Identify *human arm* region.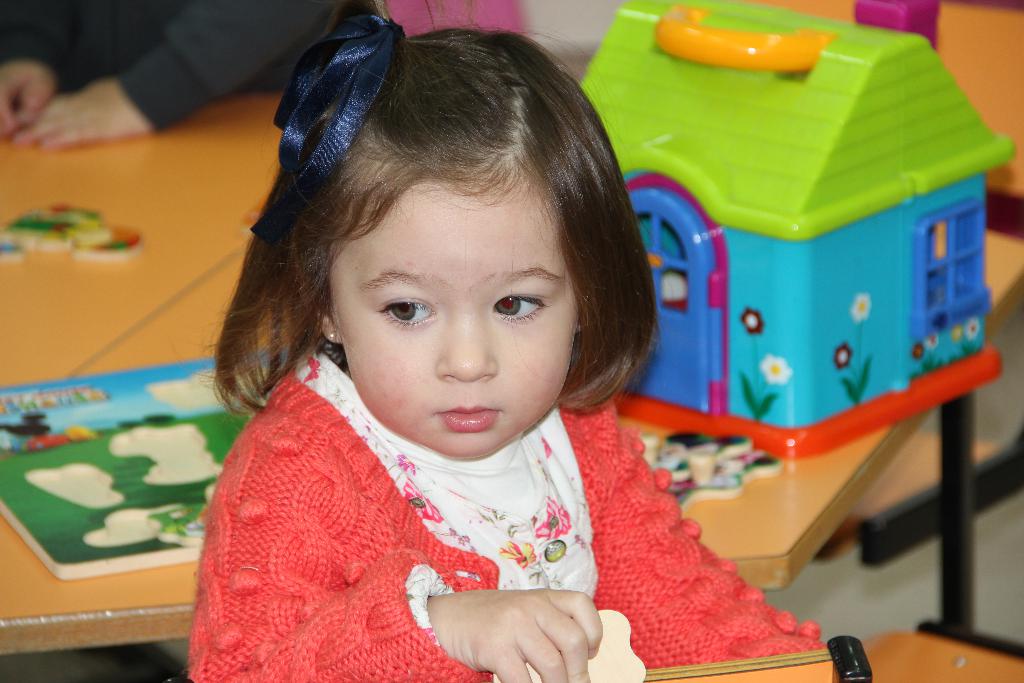
Region: (0,0,94,140).
